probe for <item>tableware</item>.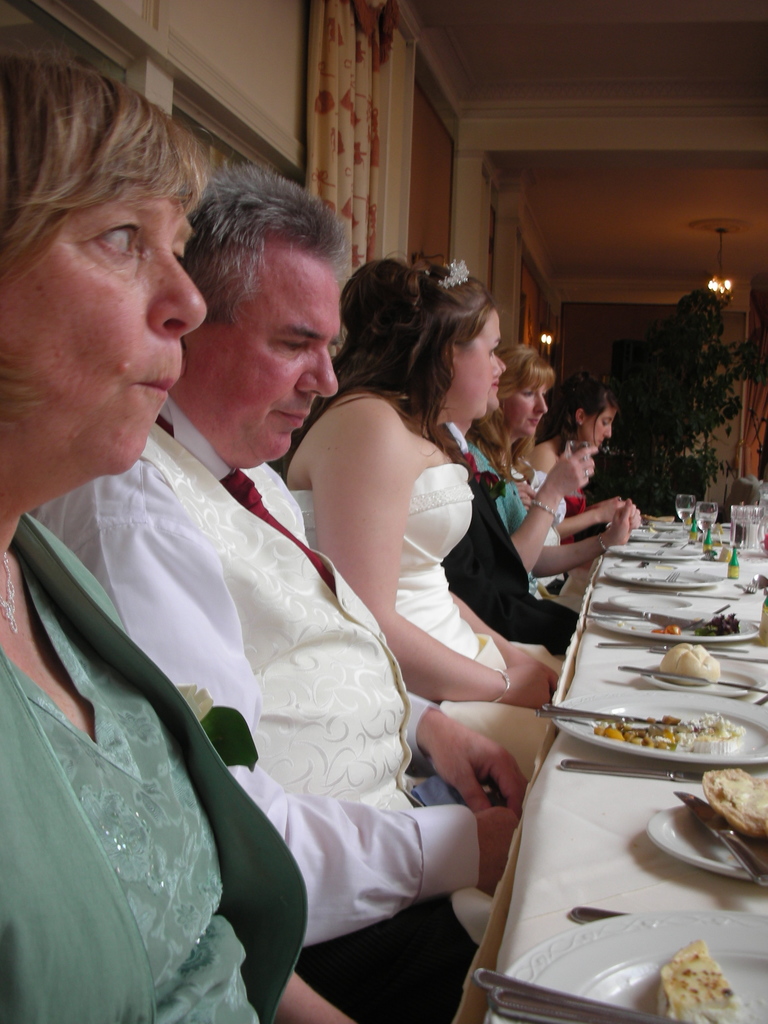
Probe result: detection(607, 563, 728, 589).
